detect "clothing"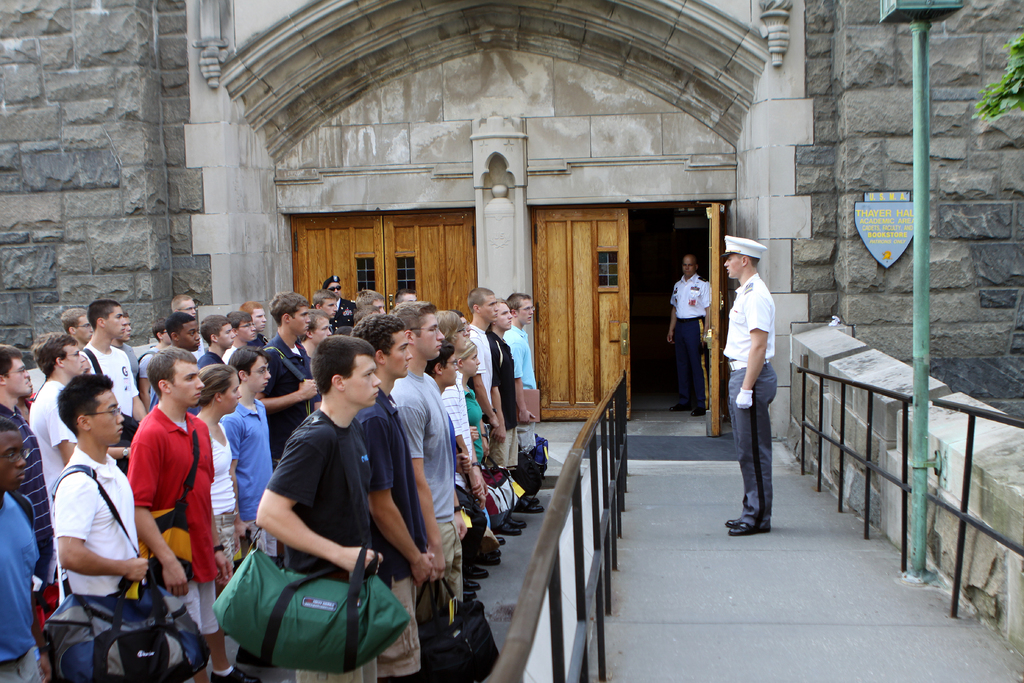
x1=506, y1=327, x2=550, y2=466
